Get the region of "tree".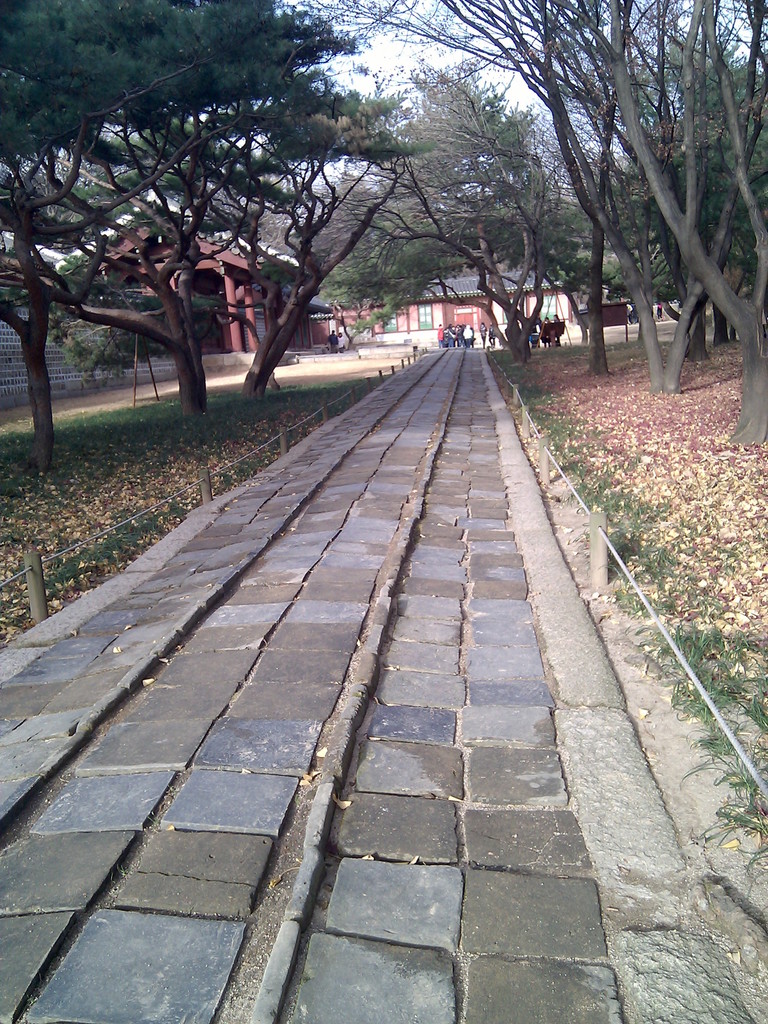
[211, 125, 392, 404].
